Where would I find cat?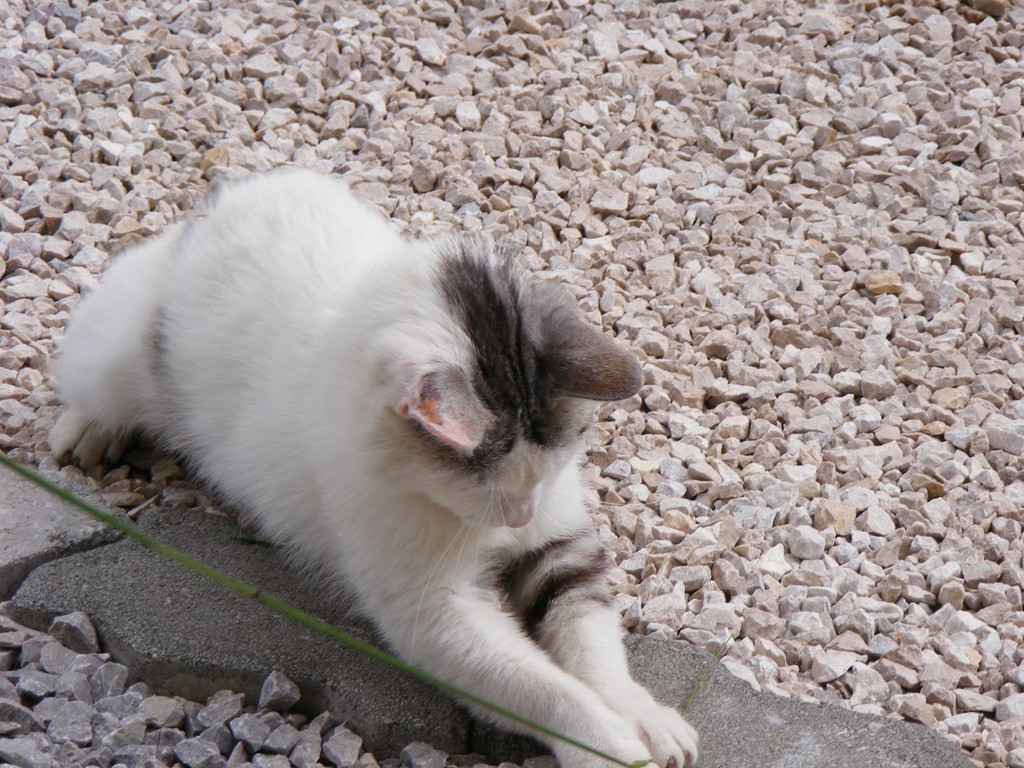
At crop(39, 160, 710, 767).
